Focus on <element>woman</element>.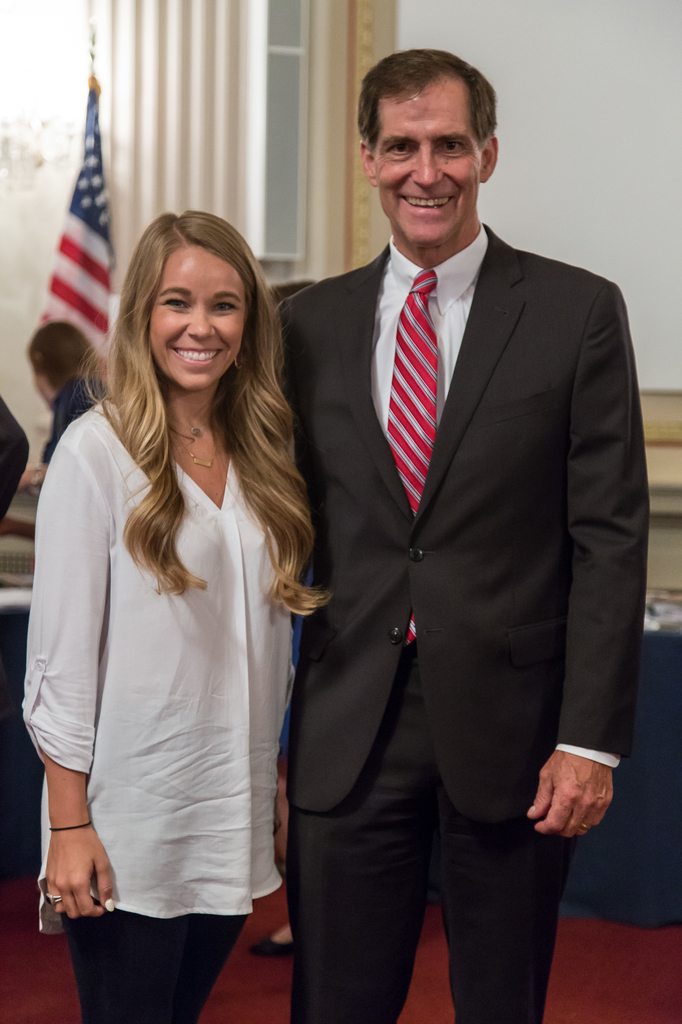
Focused at left=31, top=319, right=97, bottom=467.
